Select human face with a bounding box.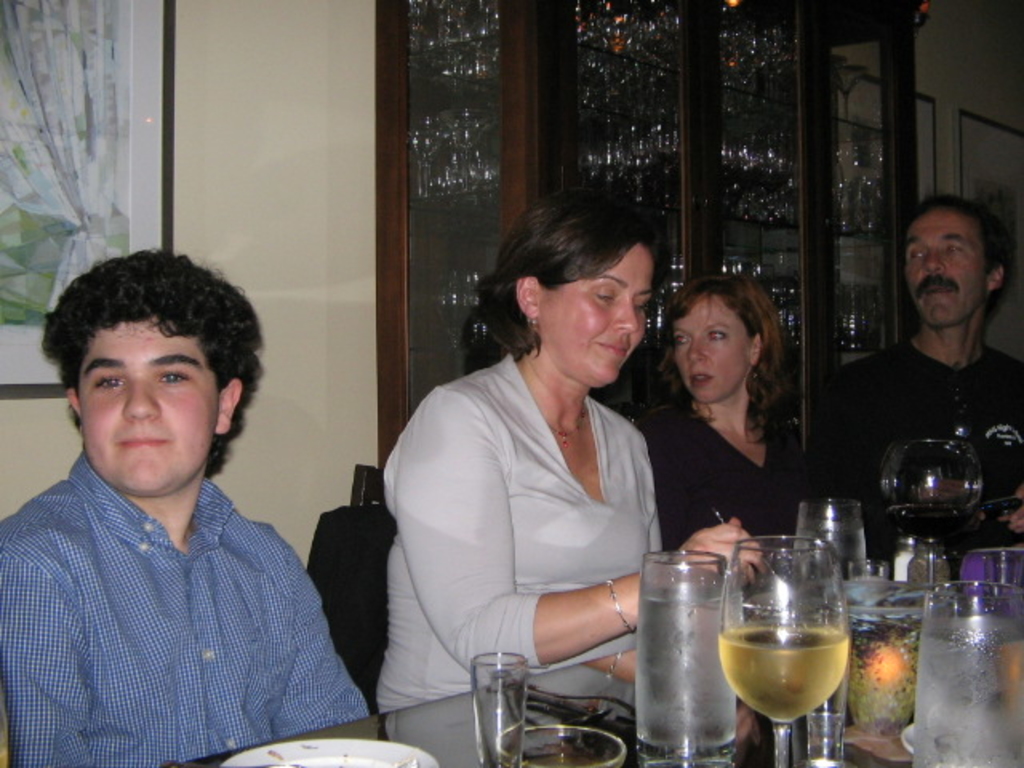
(539, 245, 653, 389).
